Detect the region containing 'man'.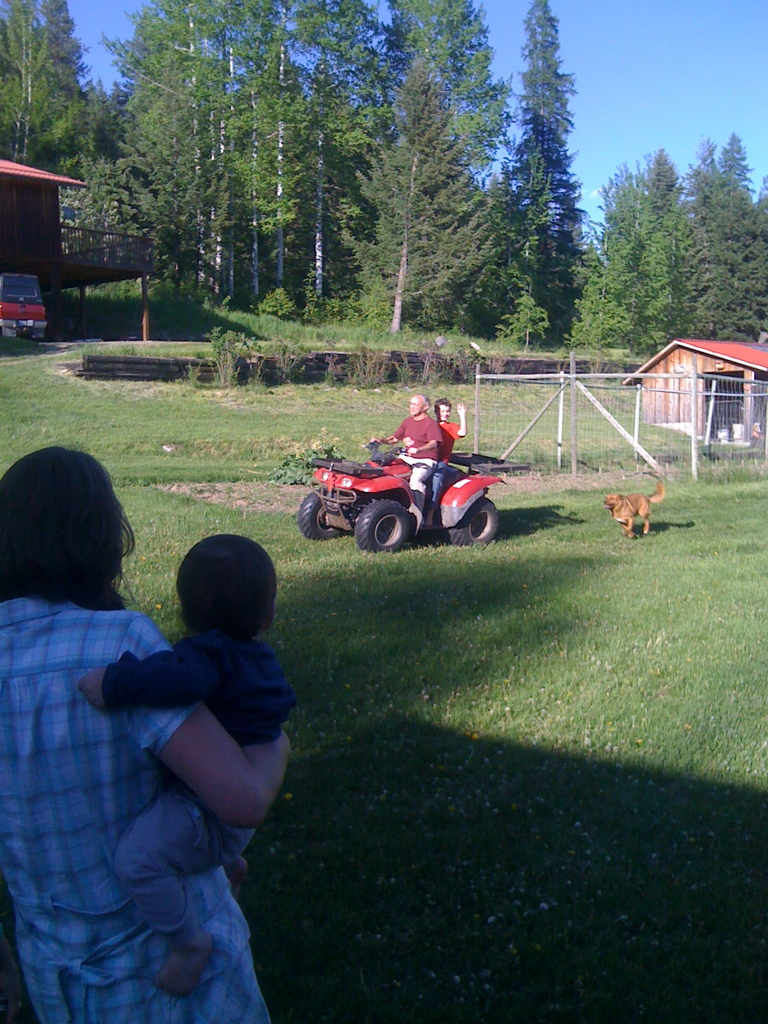
367,391,440,524.
